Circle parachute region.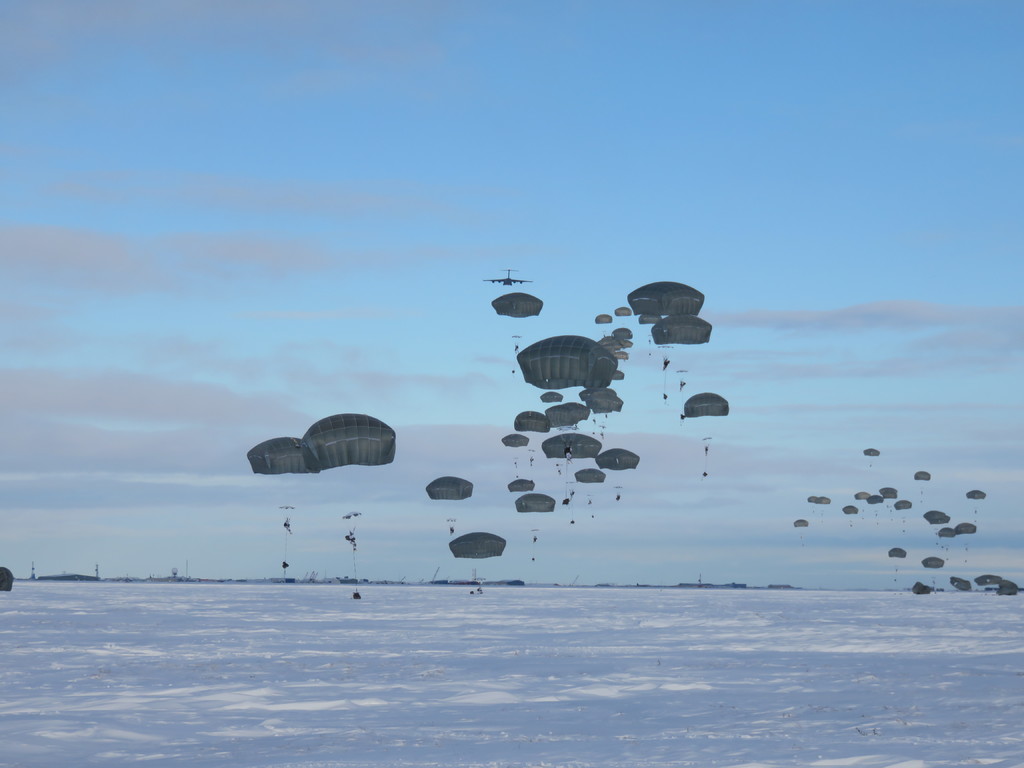
Region: [864, 447, 880, 467].
